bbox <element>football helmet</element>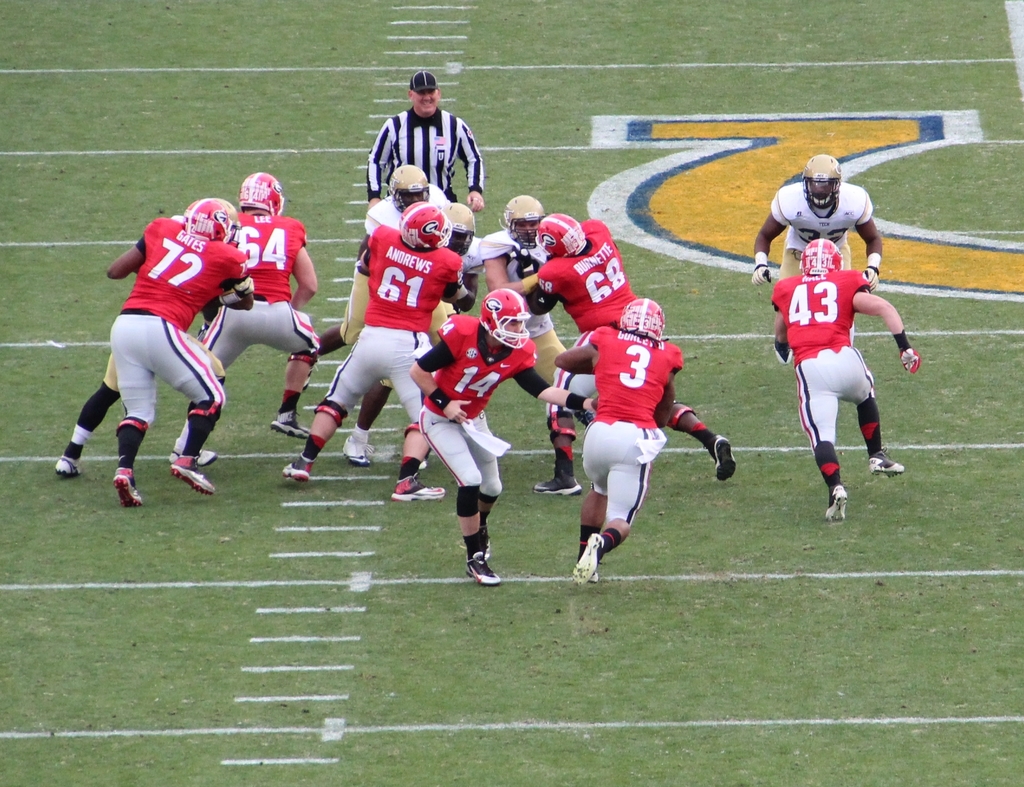
(x1=804, y1=241, x2=840, y2=274)
